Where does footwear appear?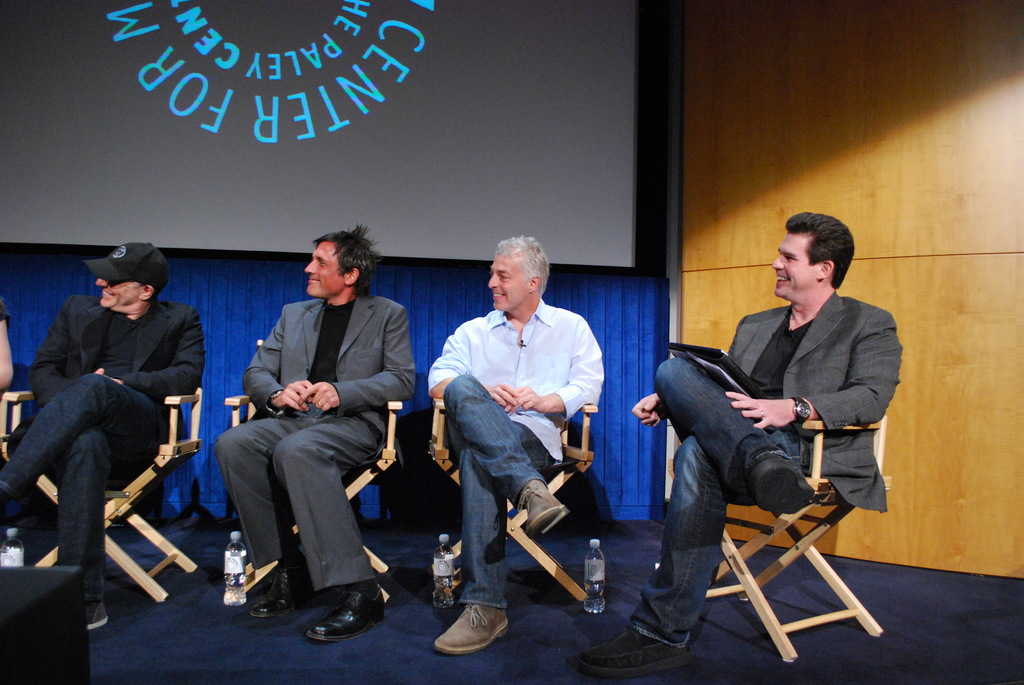
Appears at bbox=[570, 629, 696, 681].
